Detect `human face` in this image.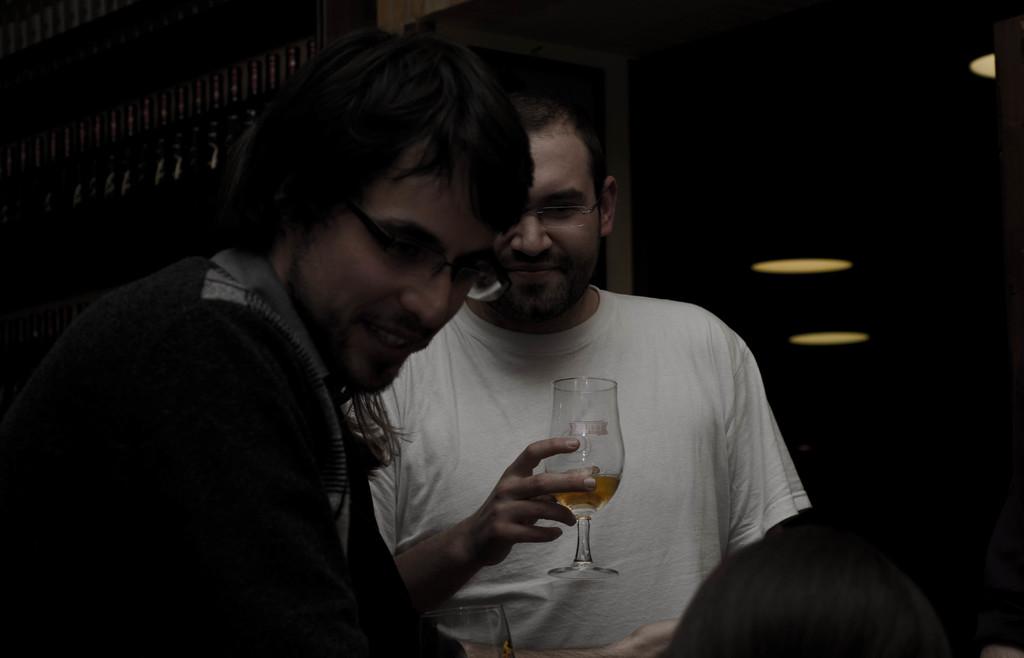
Detection: [488, 136, 598, 310].
